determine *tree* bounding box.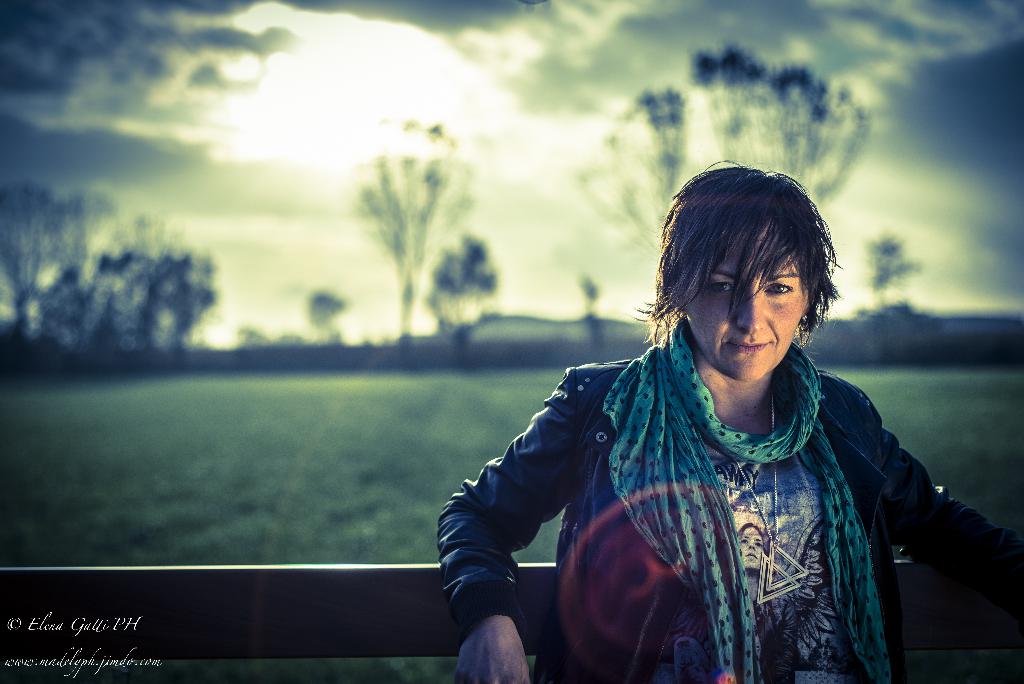
Determined: 0,175,134,364.
